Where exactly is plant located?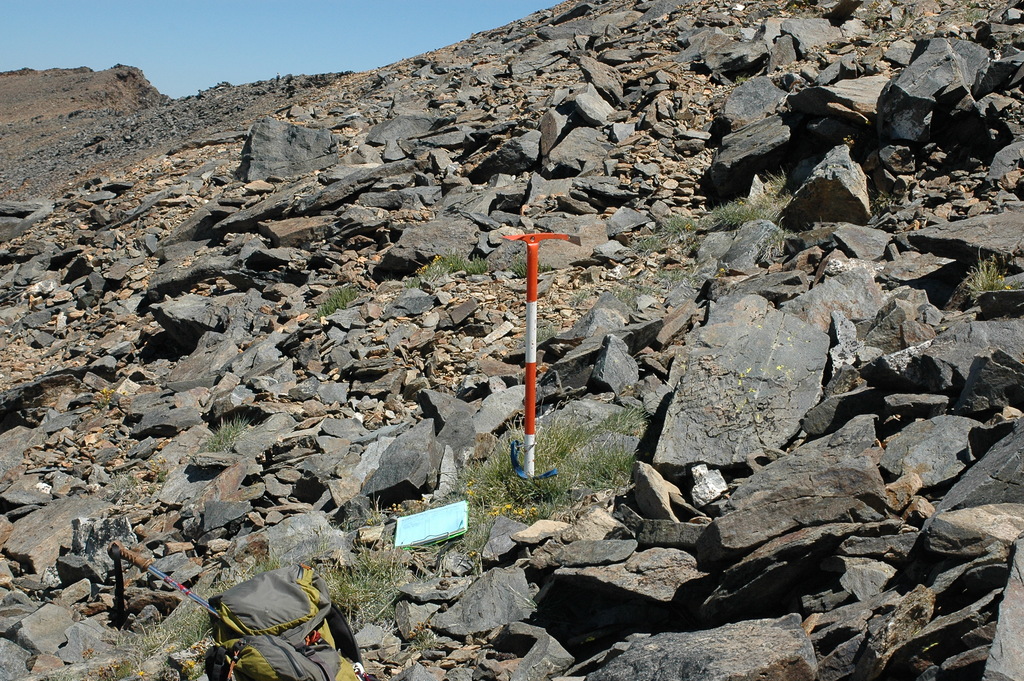
Its bounding box is (x1=757, y1=215, x2=786, y2=262).
